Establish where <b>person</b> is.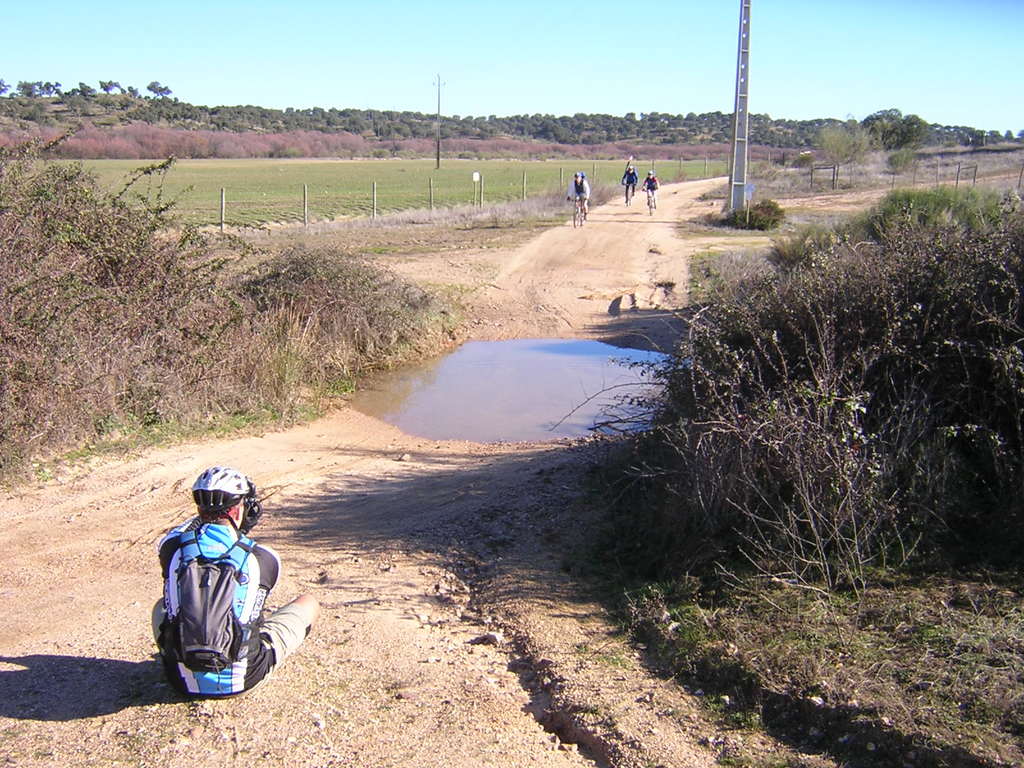
Established at [left=640, top=164, right=662, bottom=214].
